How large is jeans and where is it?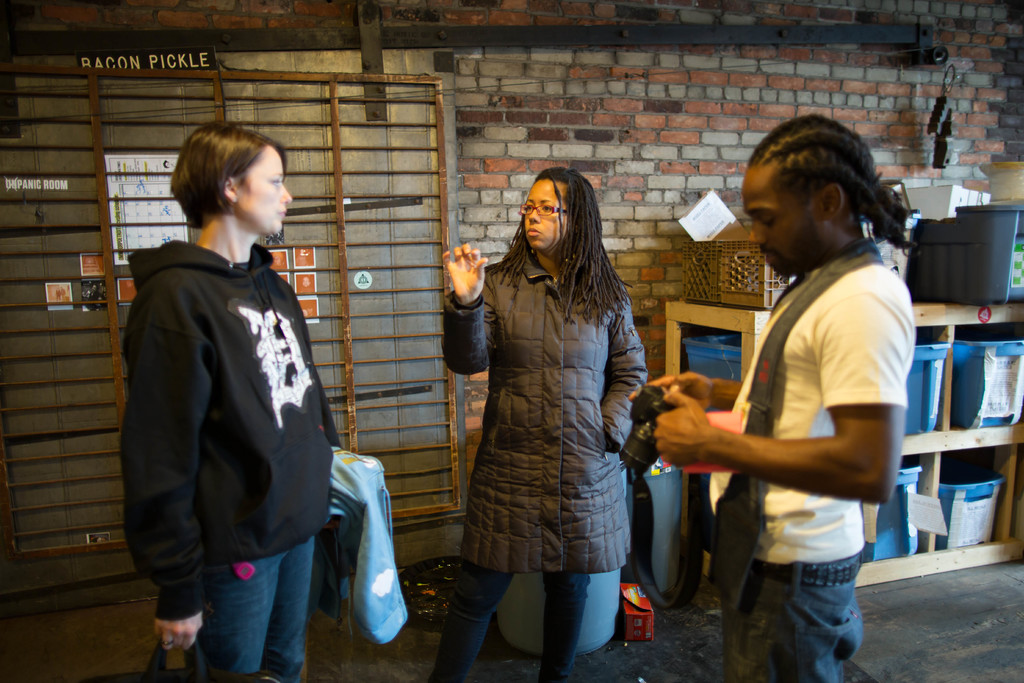
Bounding box: box(418, 570, 589, 682).
